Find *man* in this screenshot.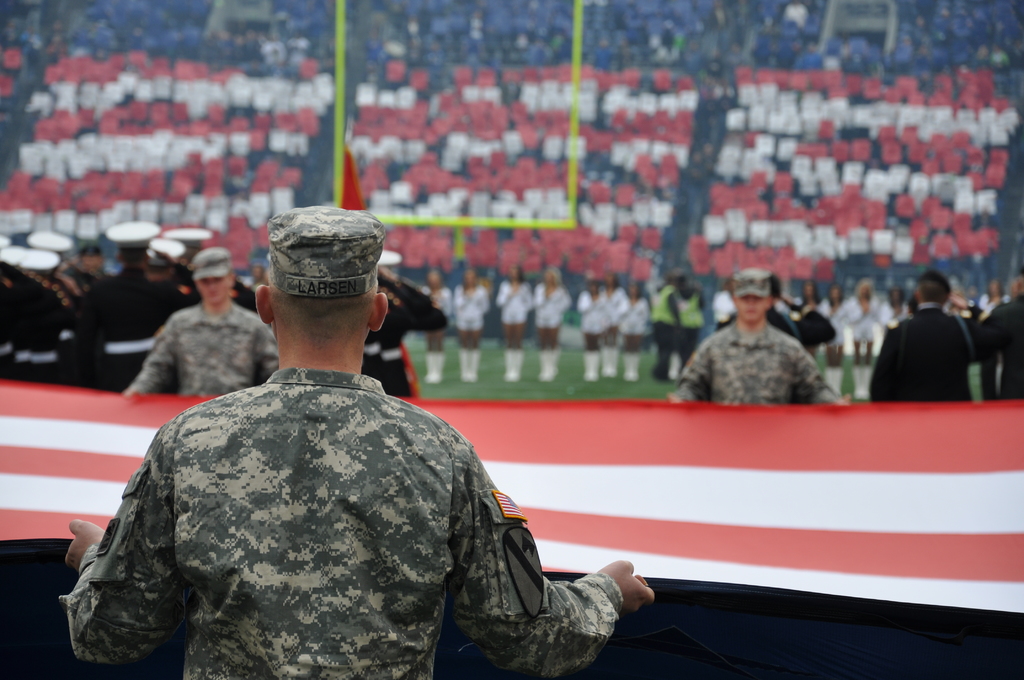
The bounding box for *man* is (113,247,279,398).
